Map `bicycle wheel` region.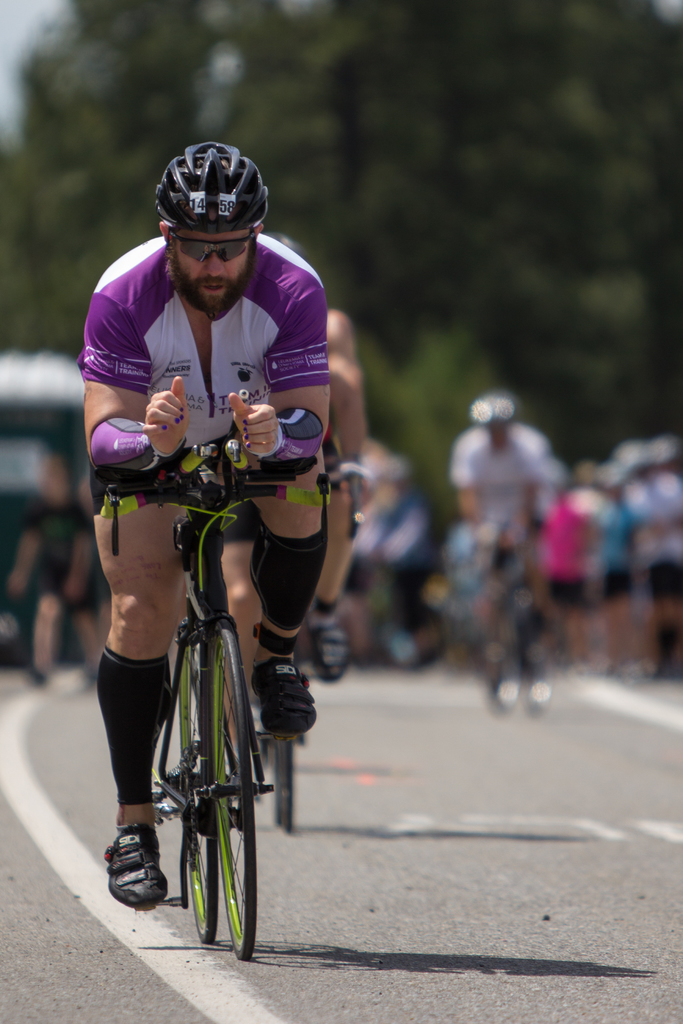
Mapped to left=203, top=623, right=271, bottom=959.
